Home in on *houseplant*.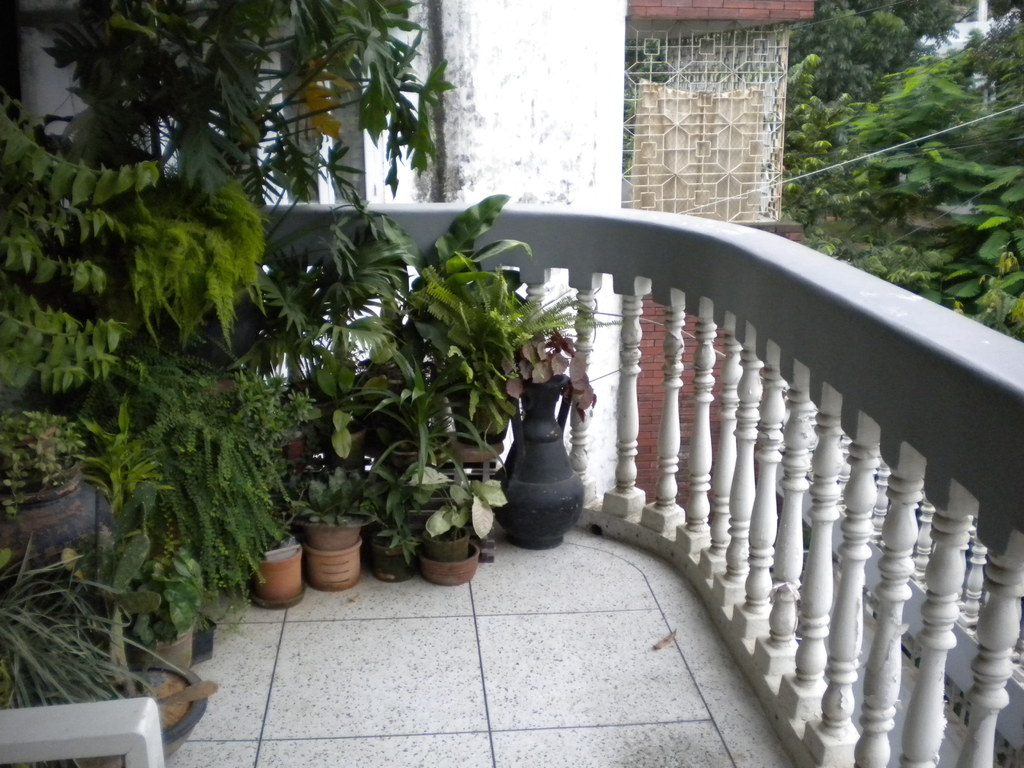
Homed in at BBox(356, 420, 429, 600).
